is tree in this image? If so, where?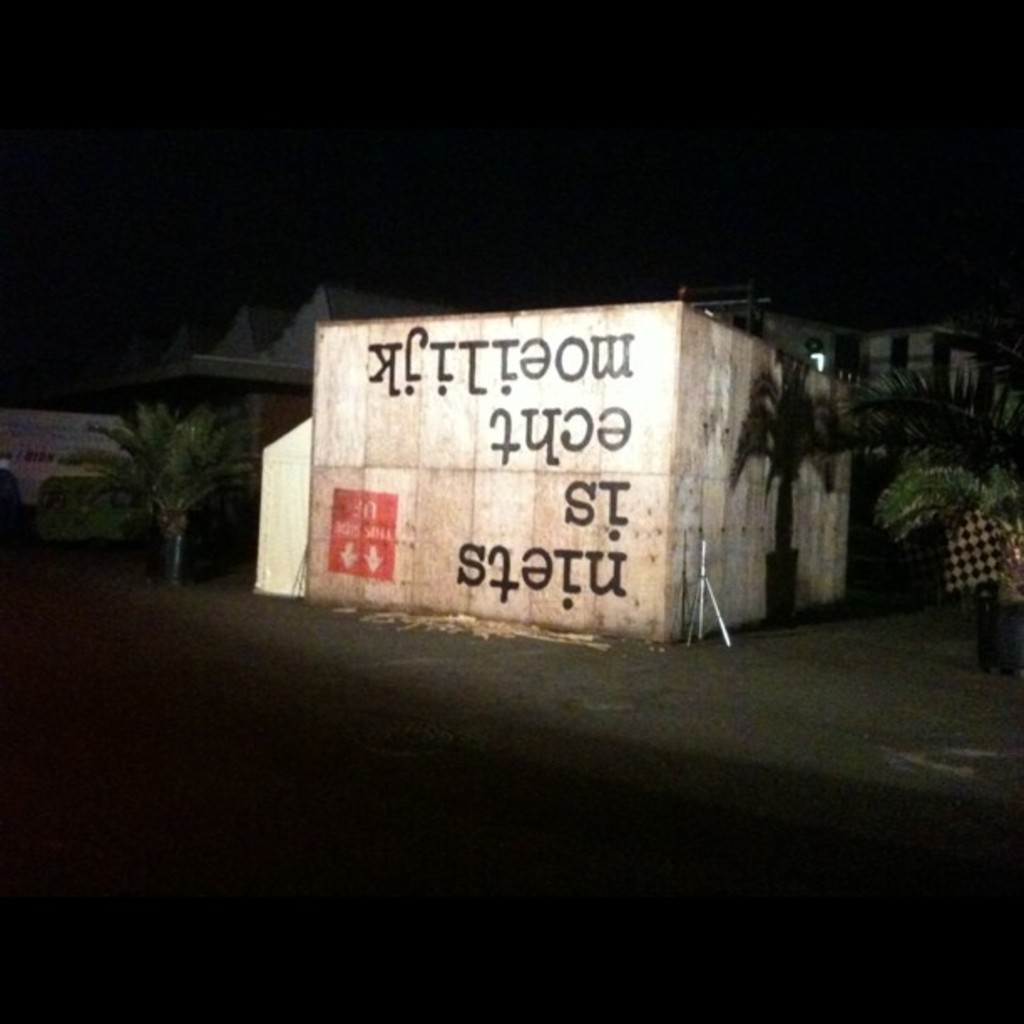
Yes, at [left=830, top=358, right=1022, bottom=512].
